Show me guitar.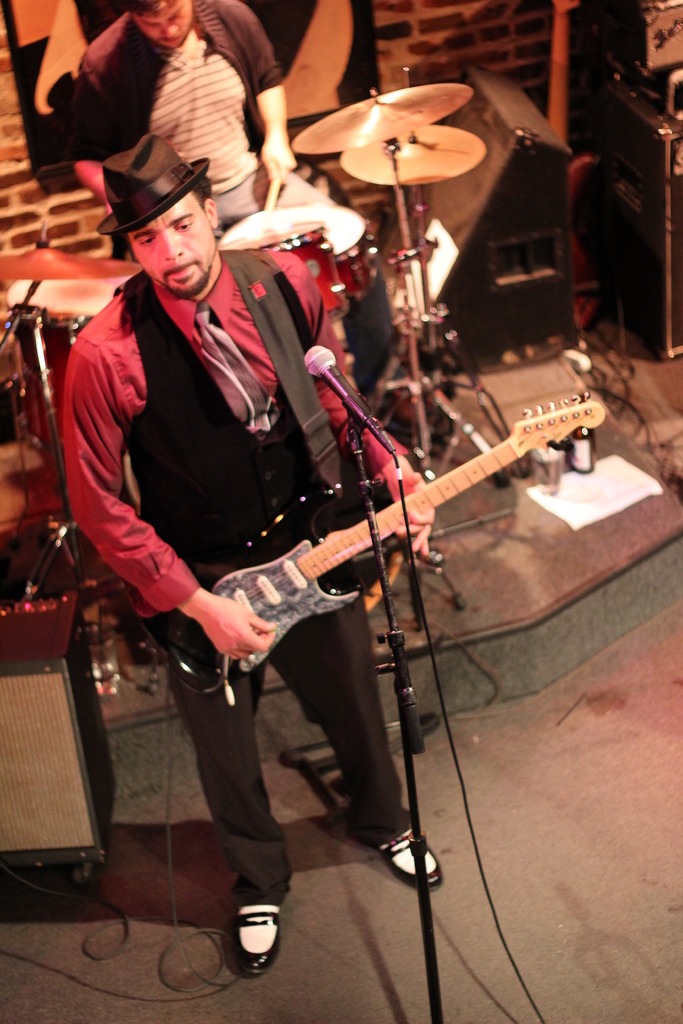
guitar is here: rect(151, 373, 584, 701).
